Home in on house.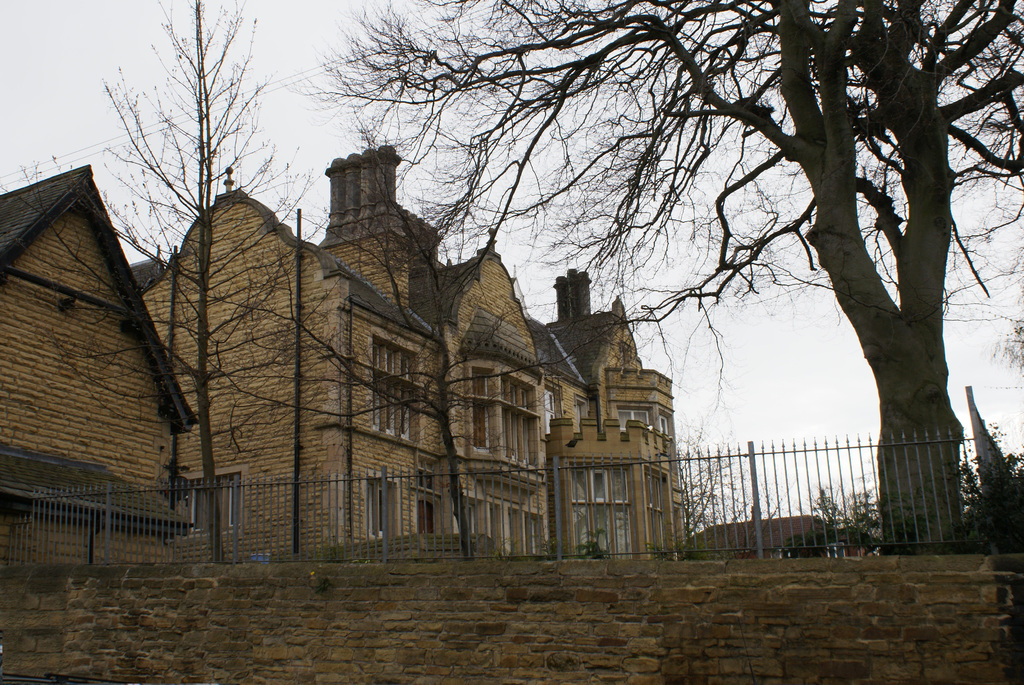
Homed in at [left=534, top=272, right=692, bottom=571].
